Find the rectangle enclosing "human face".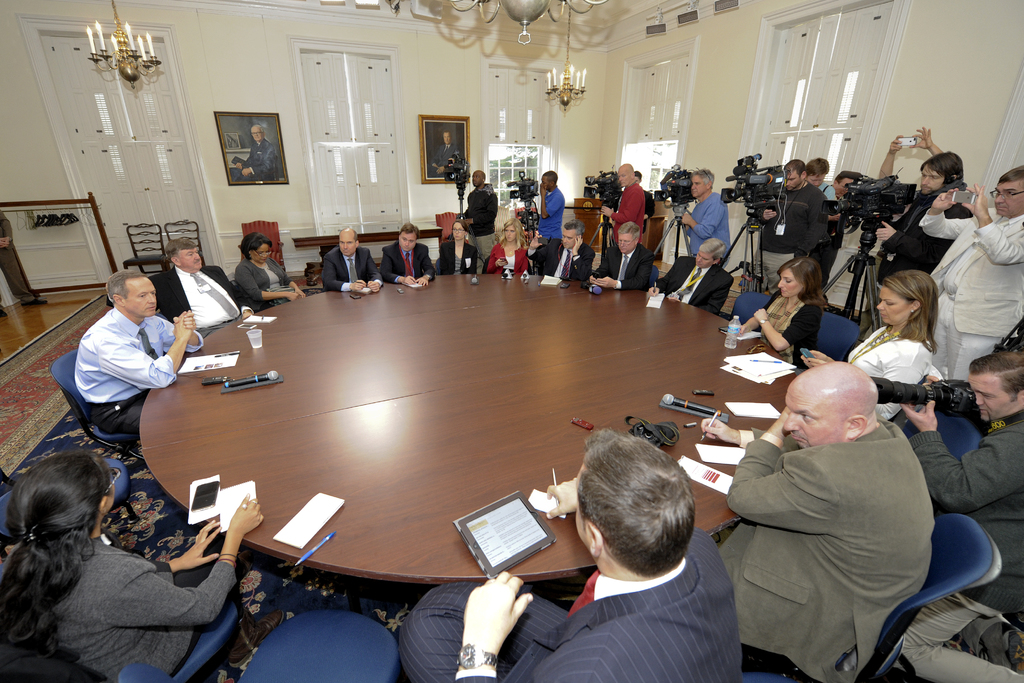
[776, 269, 805, 302].
